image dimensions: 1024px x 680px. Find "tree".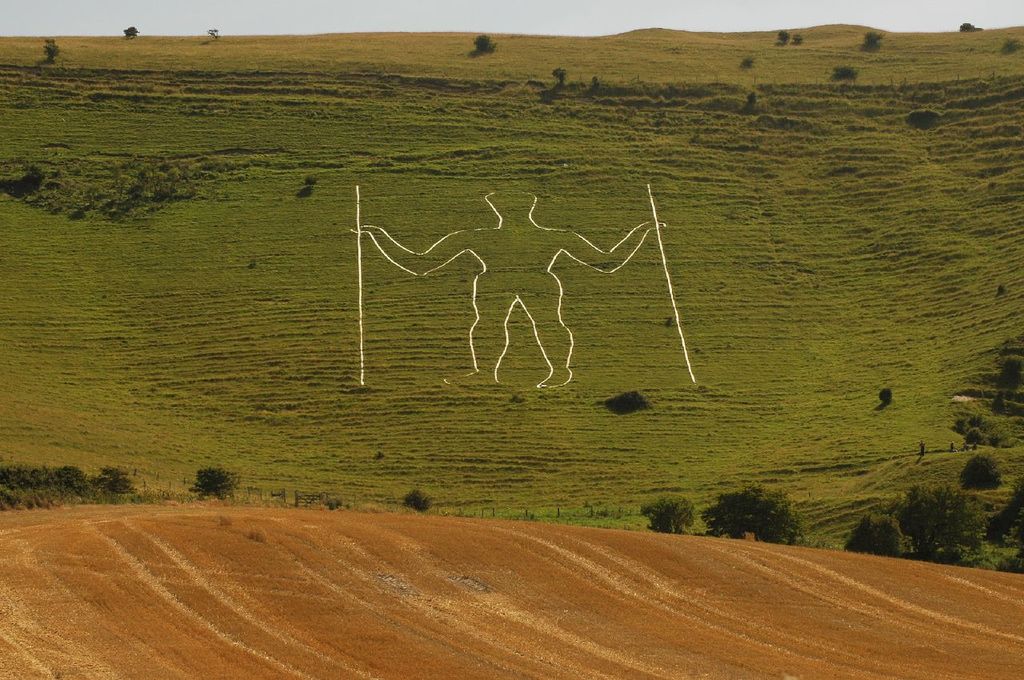
left=881, top=478, right=984, bottom=562.
